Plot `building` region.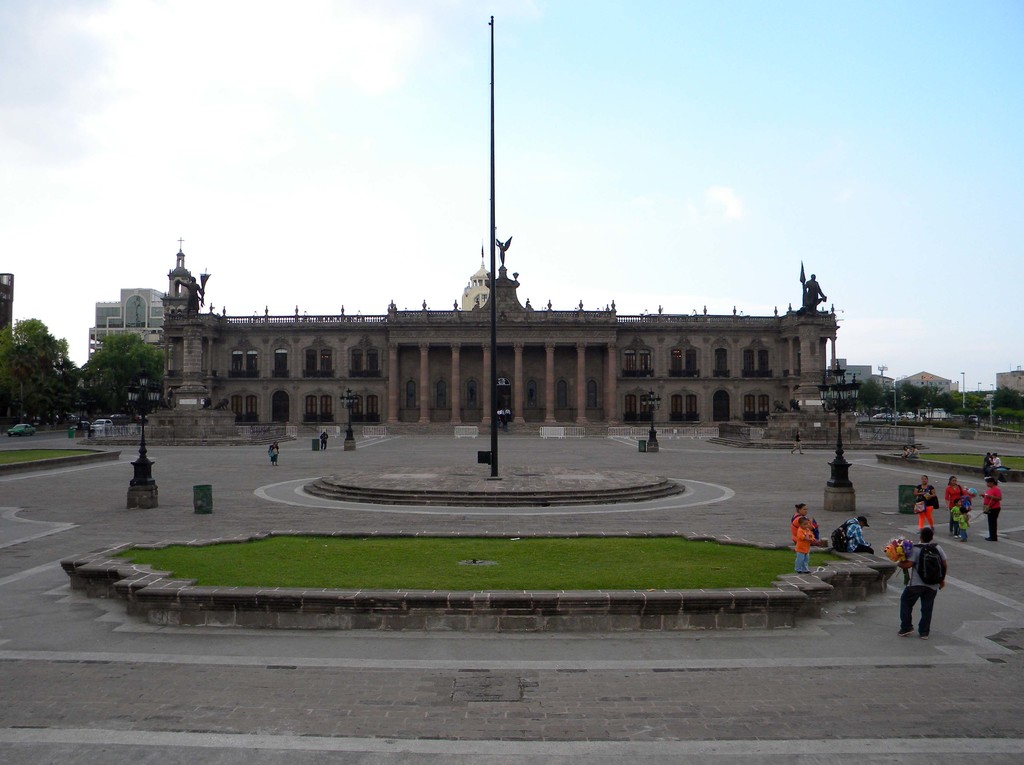
Plotted at region(87, 287, 162, 358).
